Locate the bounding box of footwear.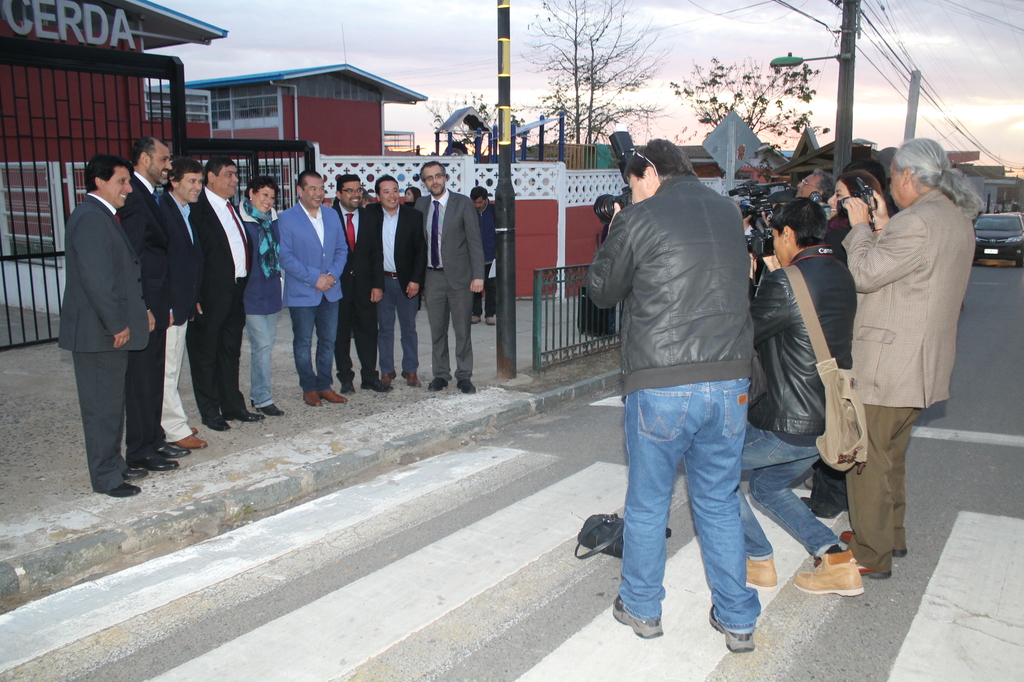
Bounding box: [188,426,203,435].
